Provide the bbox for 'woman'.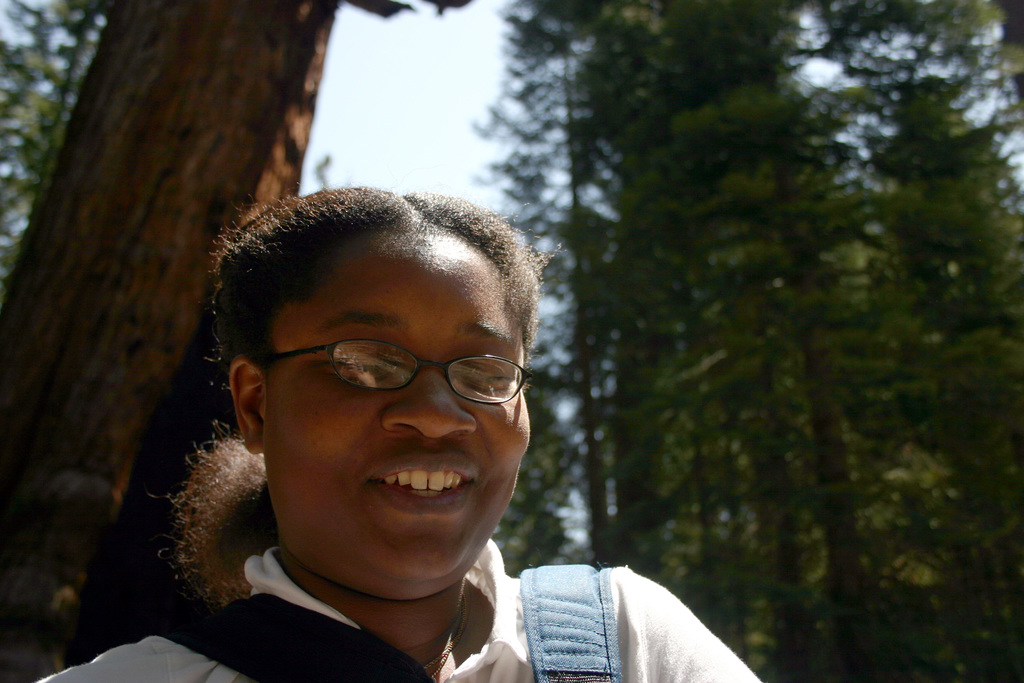
pyautogui.locateOnScreen(97, 176, 753, 680).
